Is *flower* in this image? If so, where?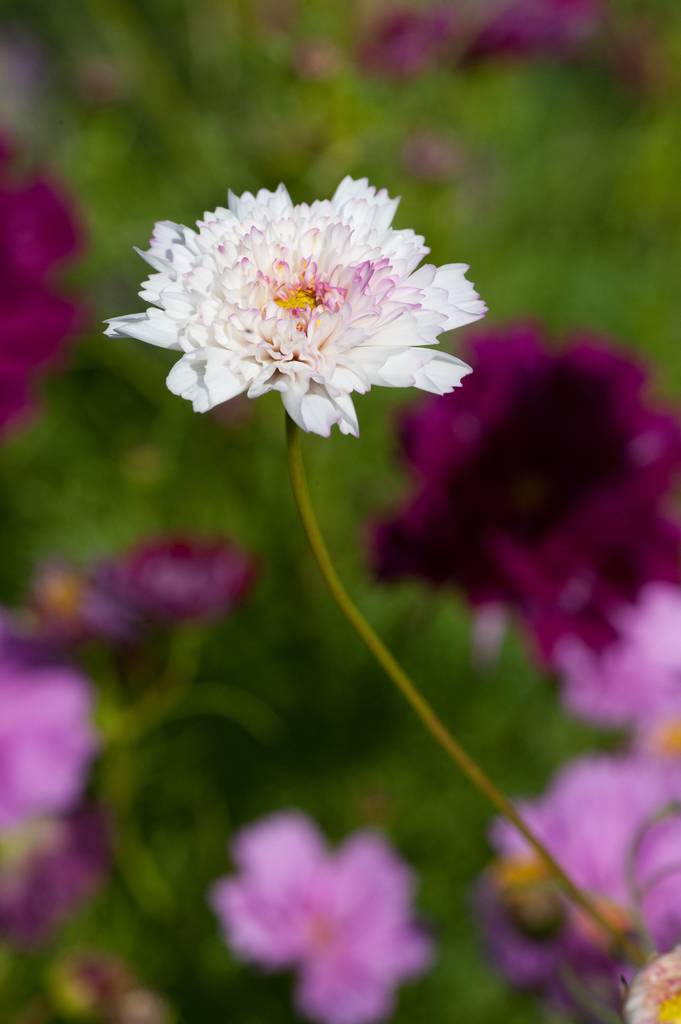
Yes, at Rect(0, 138, 102, 435).
